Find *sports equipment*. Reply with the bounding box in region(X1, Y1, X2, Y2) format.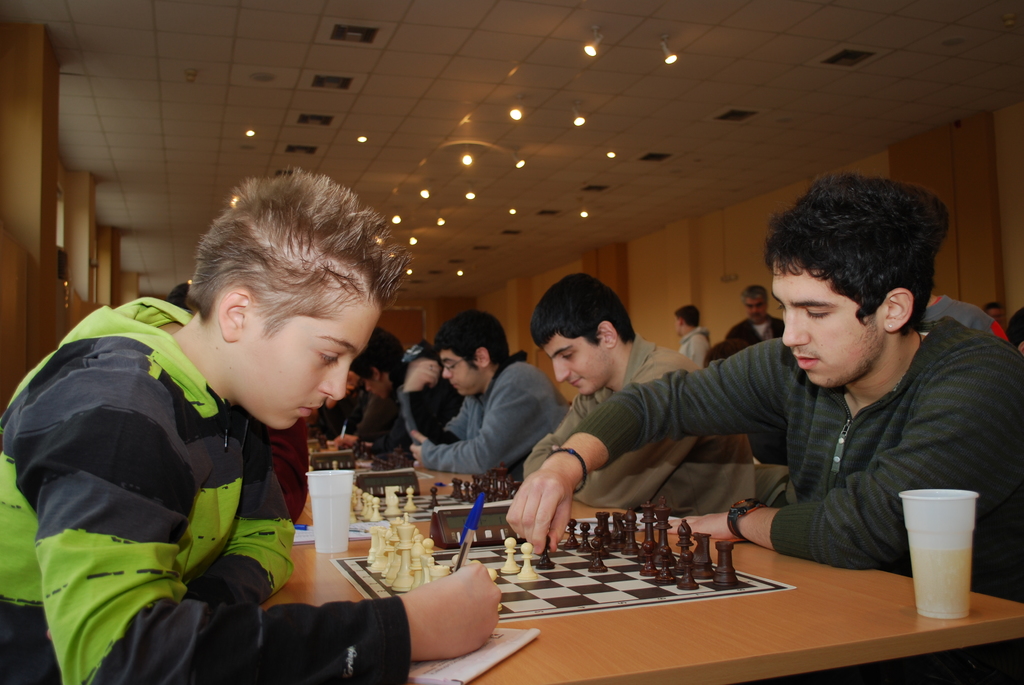
region(329, 513, 794, 627).
